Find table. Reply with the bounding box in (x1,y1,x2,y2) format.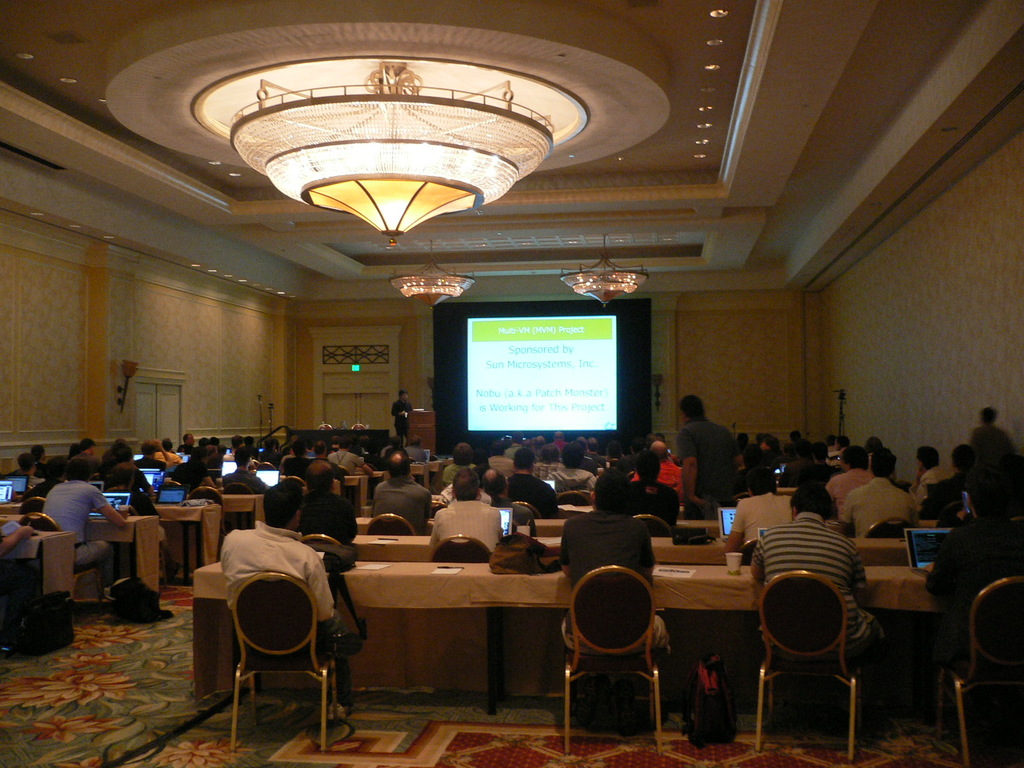
(0,510,158,622).
